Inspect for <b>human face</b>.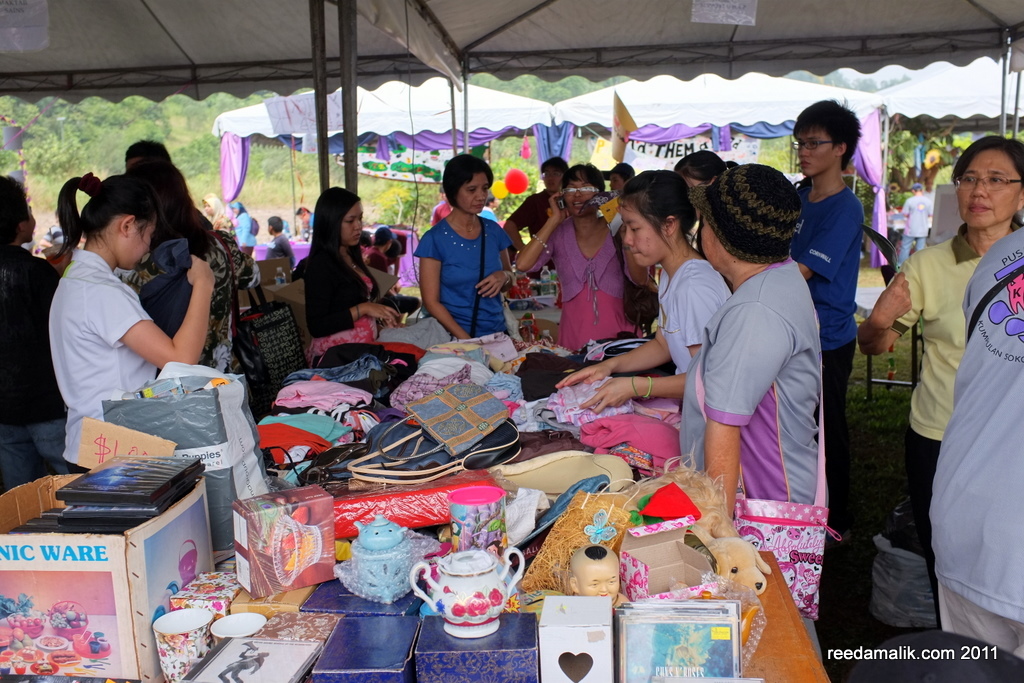
Inspection: (955,148,1023,228).
